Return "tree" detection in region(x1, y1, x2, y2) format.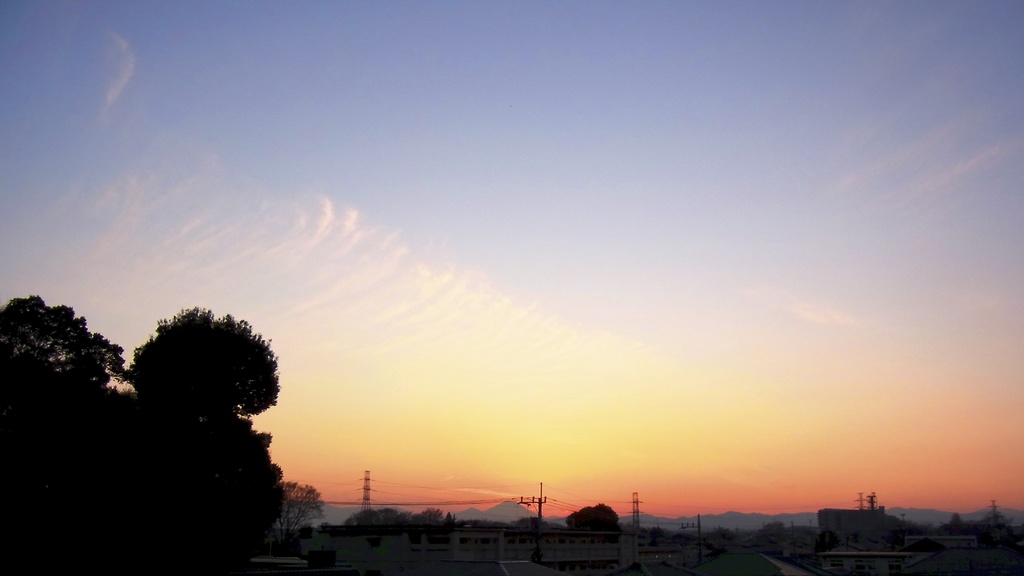
region(564, 503, 617, 543).
